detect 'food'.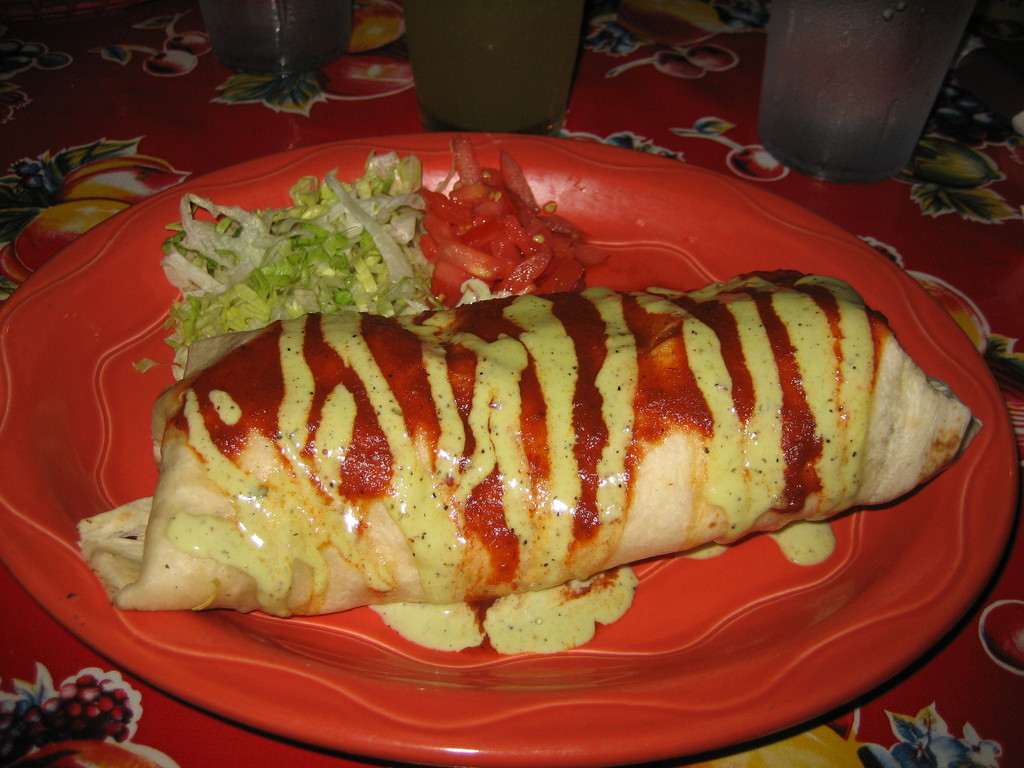
Detected at l=209, t=46, r=415, b=118.
